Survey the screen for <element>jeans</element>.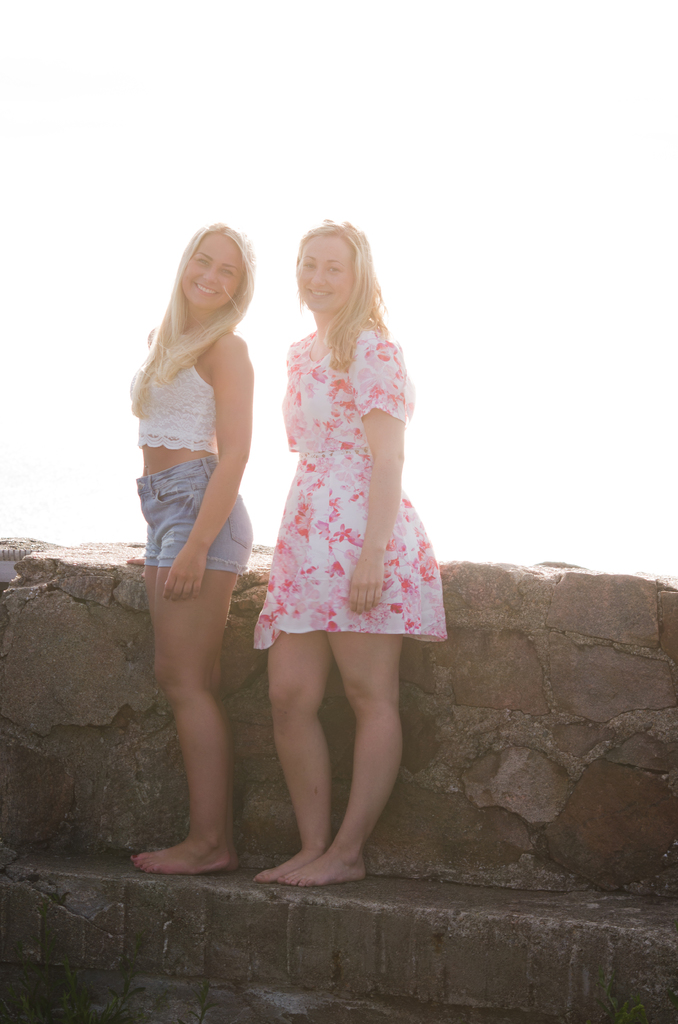
Survey found: (left=116, top=454, right=256, bottom=582).
